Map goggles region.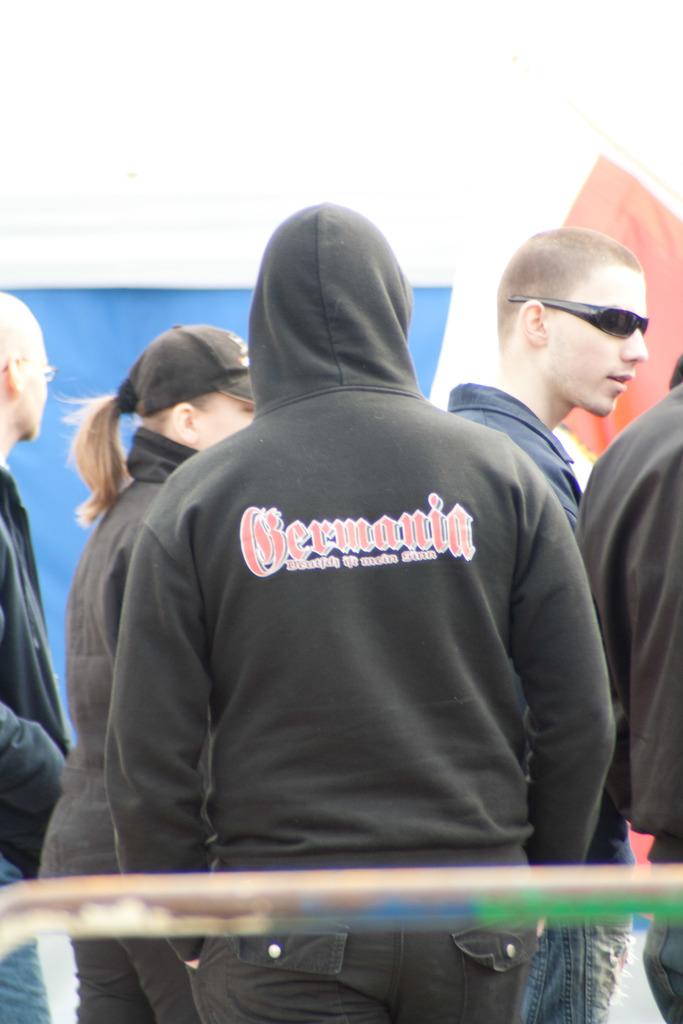
Mapped to <box>516,284,663,342</box>.
